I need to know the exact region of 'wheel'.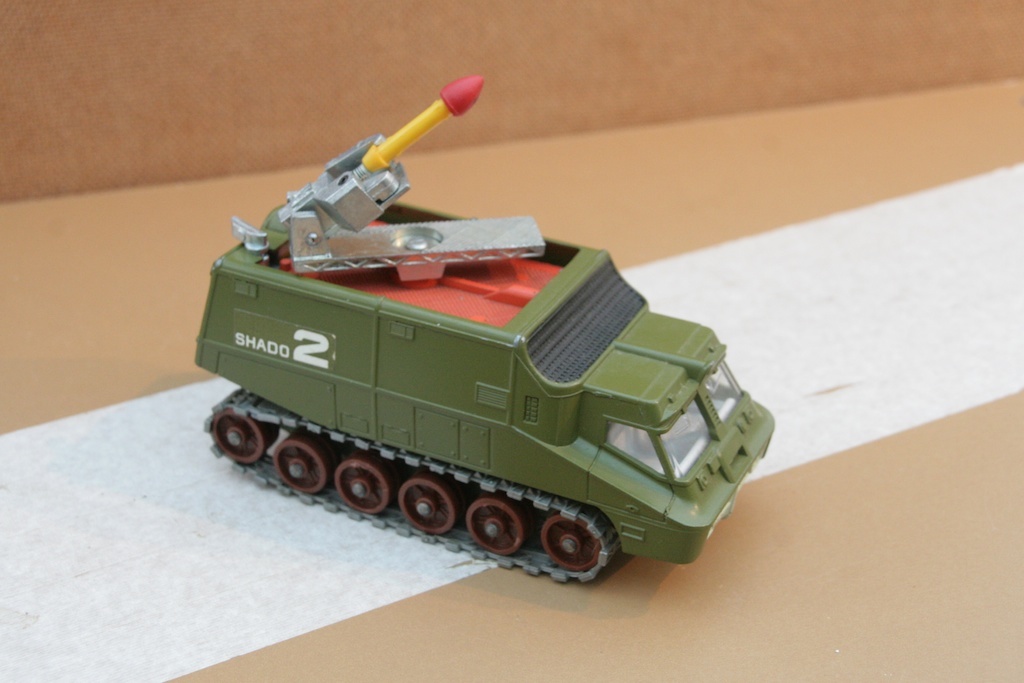
Region: bbox=[466, 501, 519, 550].
